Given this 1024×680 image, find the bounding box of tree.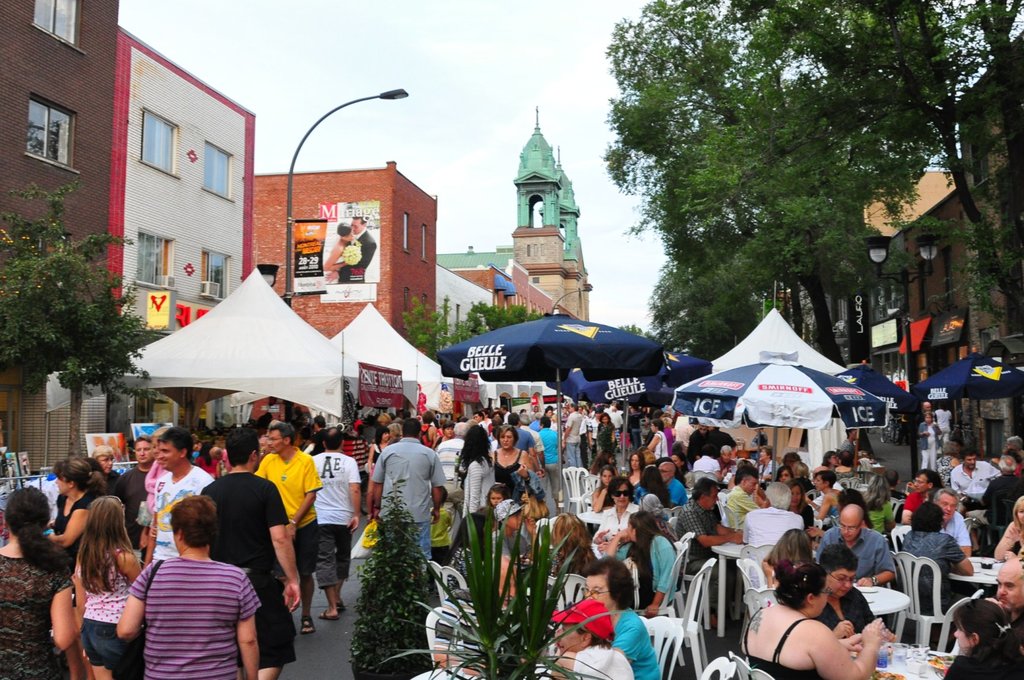
(left=404, top=295, right=566, bottom=366).
